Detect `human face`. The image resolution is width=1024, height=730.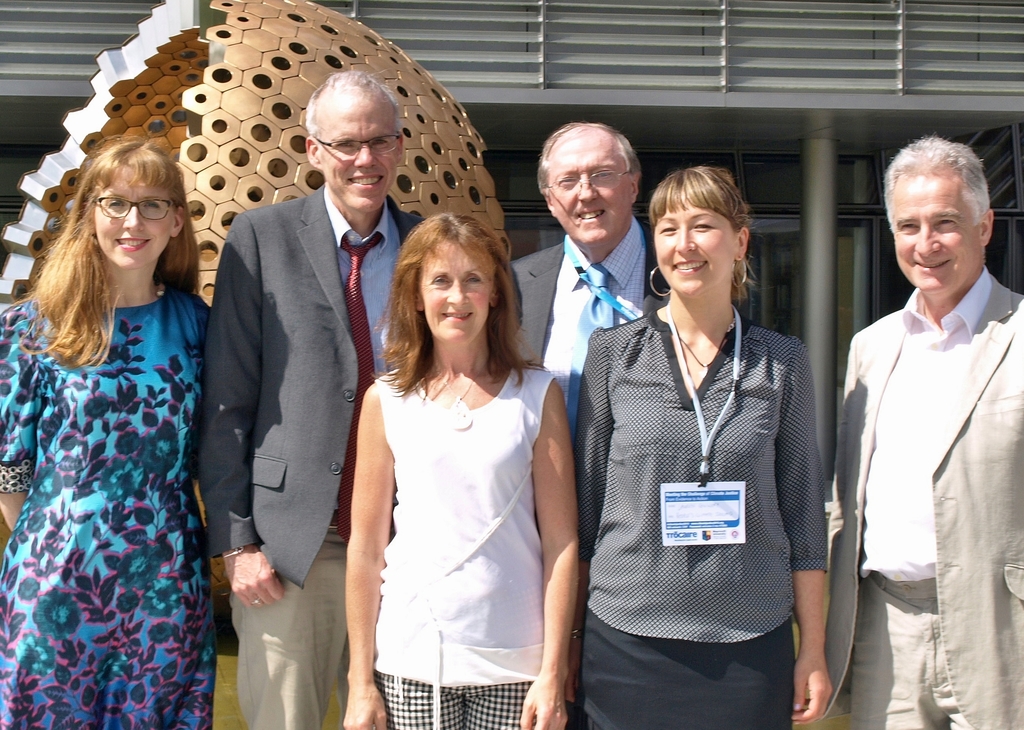
box=[893, 167, 975, 294].
